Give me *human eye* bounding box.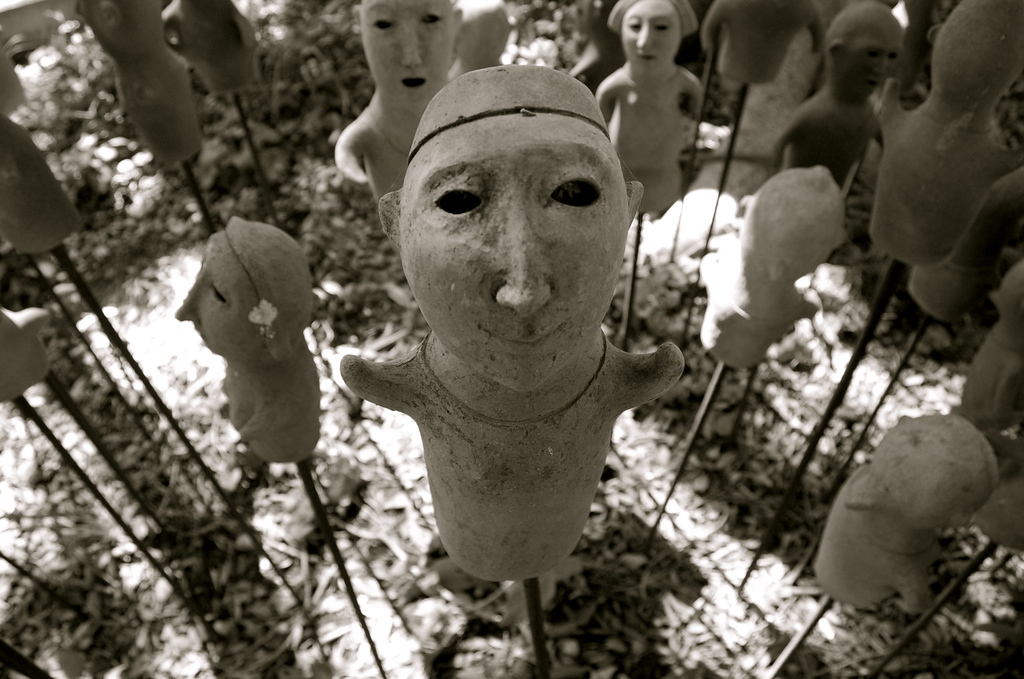
locate(653, 22, 671, 33).
